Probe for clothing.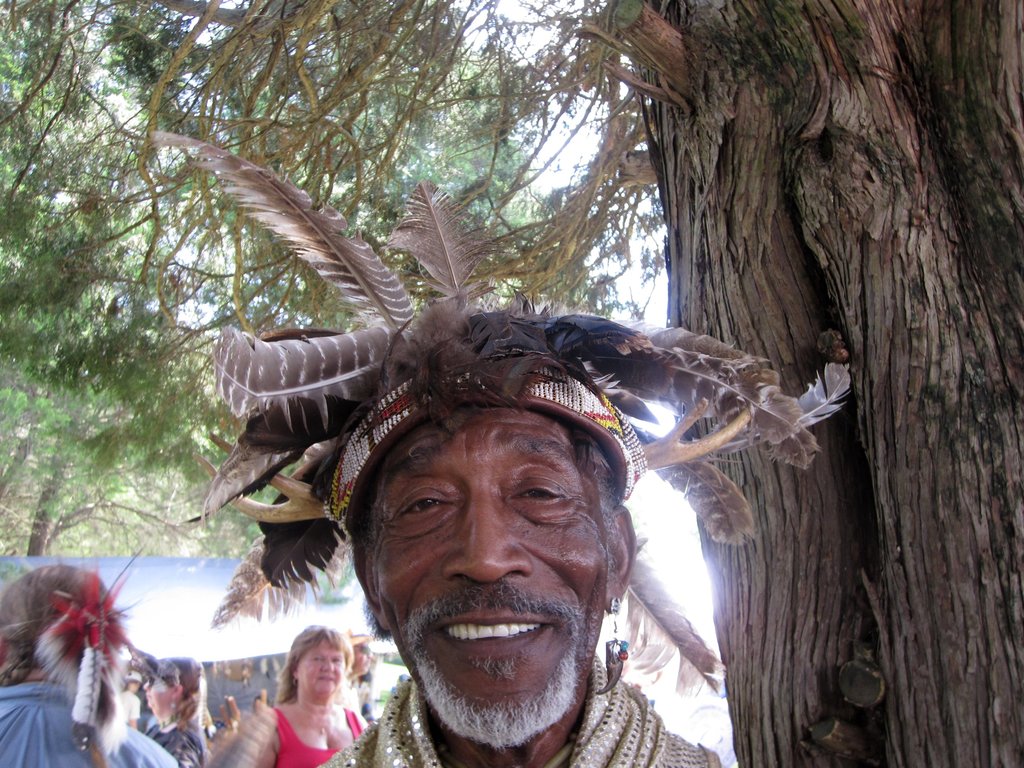
Probe result: {"left": 315, "top": 673, "right": 719, "bottom": 767}.
